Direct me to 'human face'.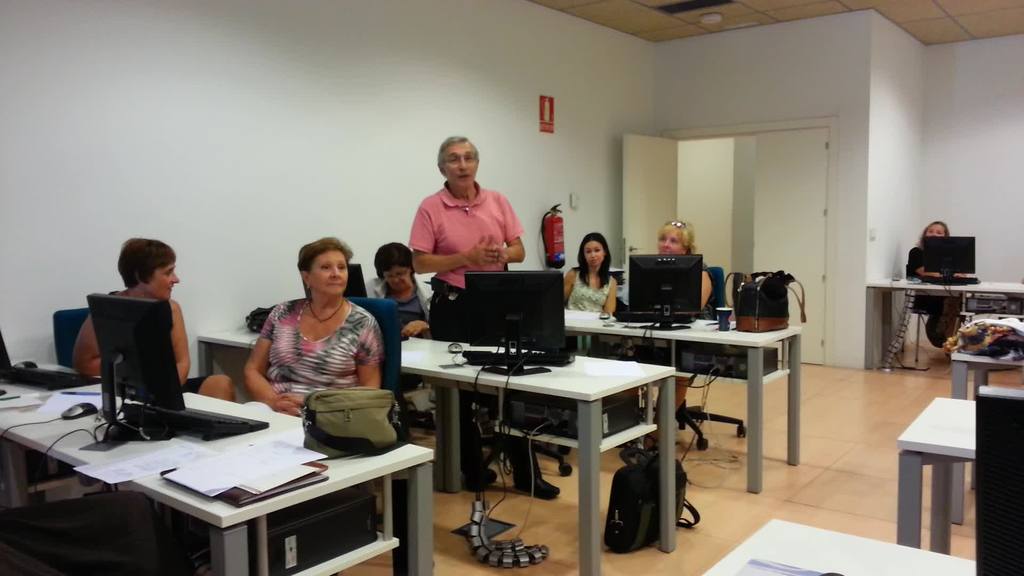
Direction: (x1=659, y1=227, x2=686, y2=255).
